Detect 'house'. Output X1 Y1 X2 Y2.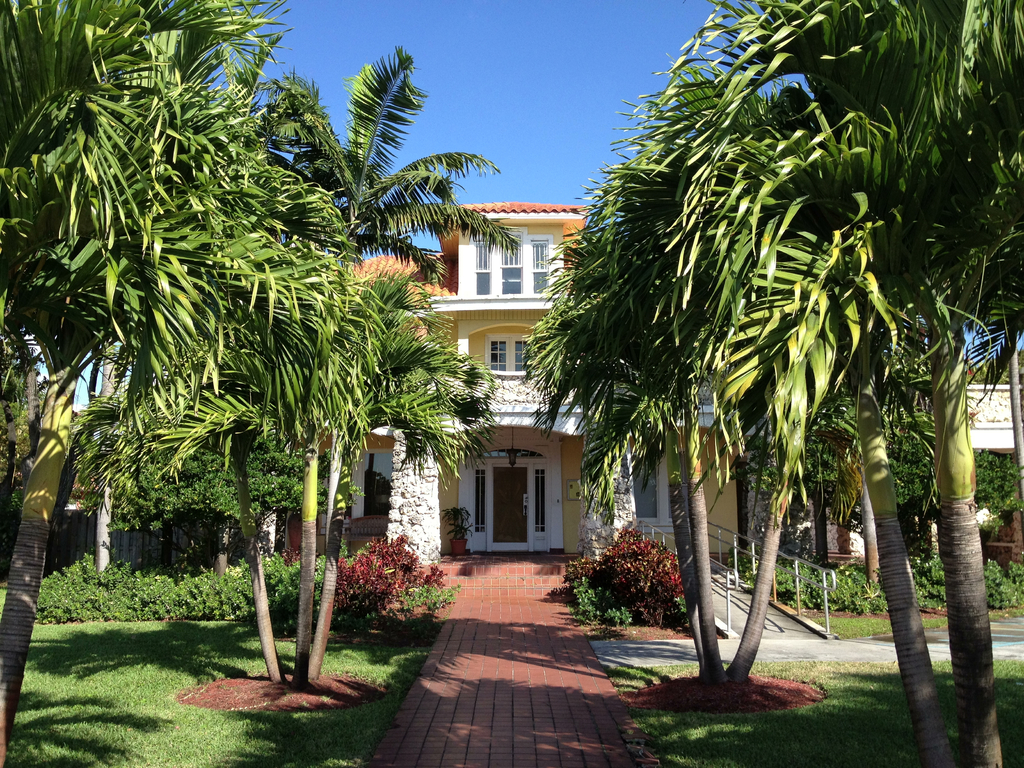
188 202 1023 627.
